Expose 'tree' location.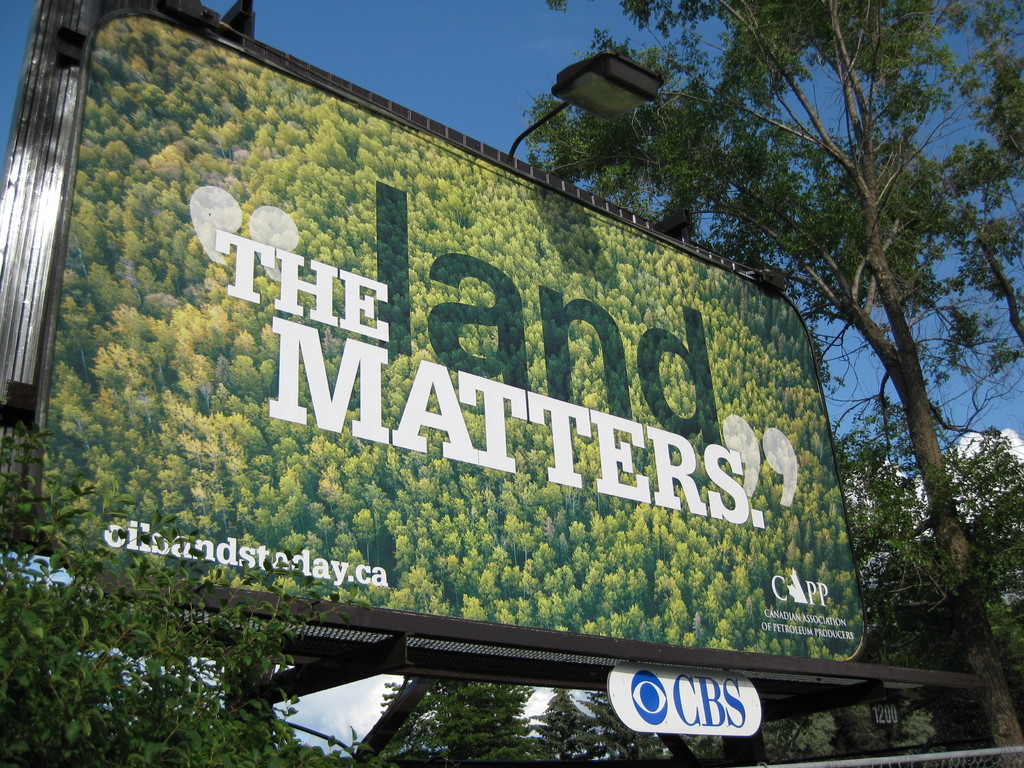
Exposed at <region>682, 597, 1023, 766</region>.
